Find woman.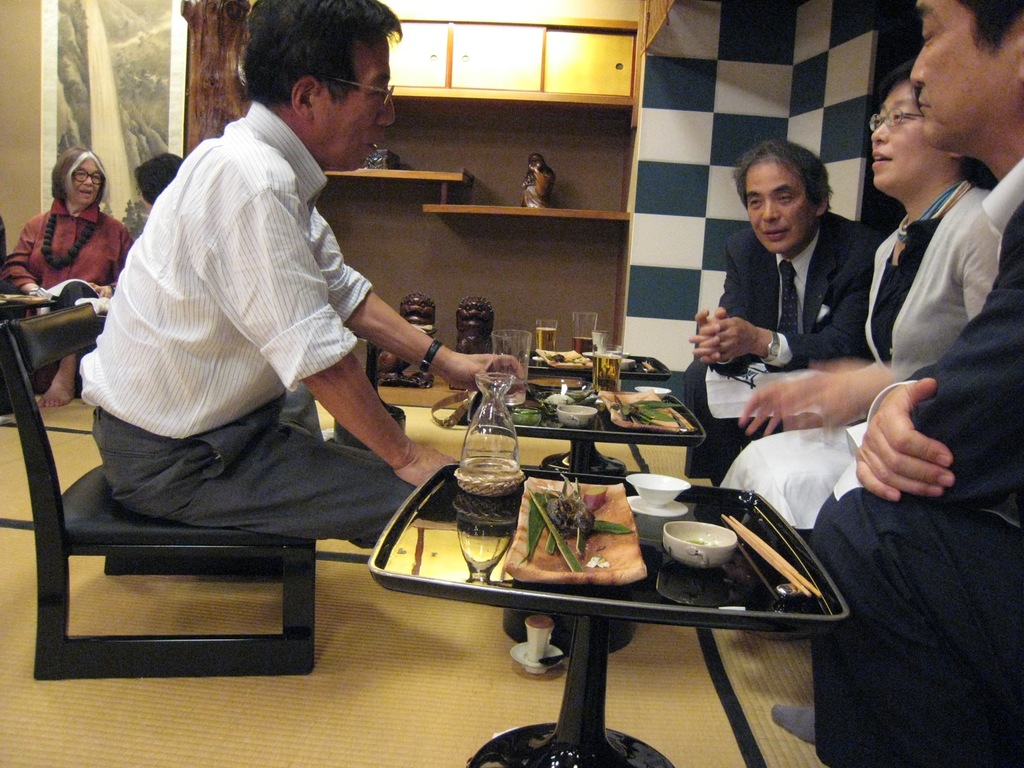
{"left": 1, "top": 148, "right": 134, "bottom": 413}.
